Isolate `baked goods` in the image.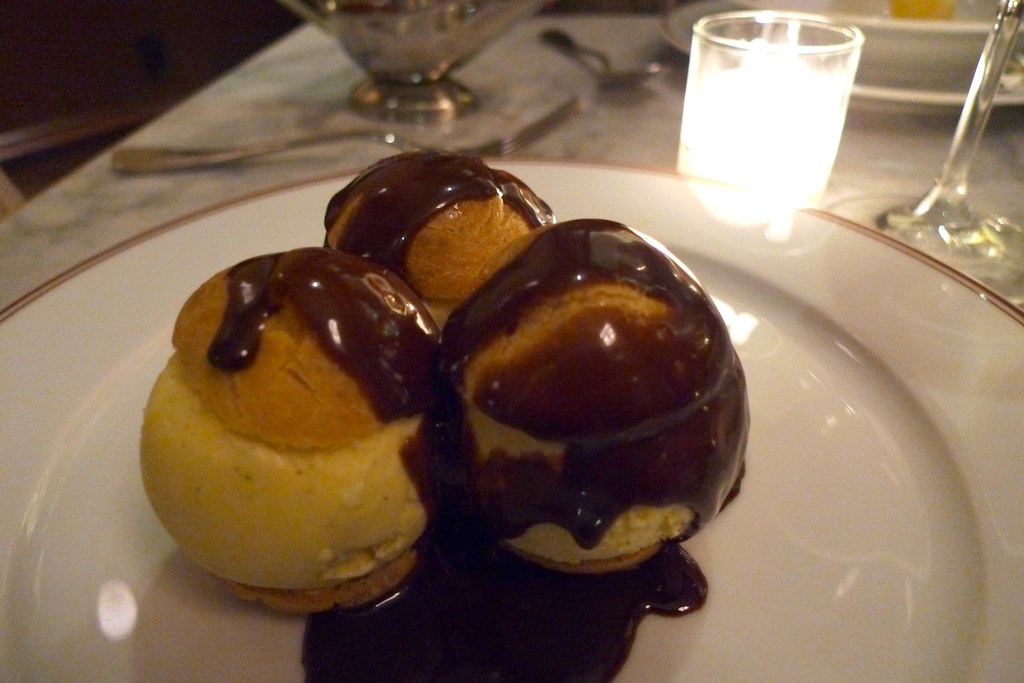
Isolated region: {"left": 145, "top": 250, "right": 450, "bottom": 614}.
